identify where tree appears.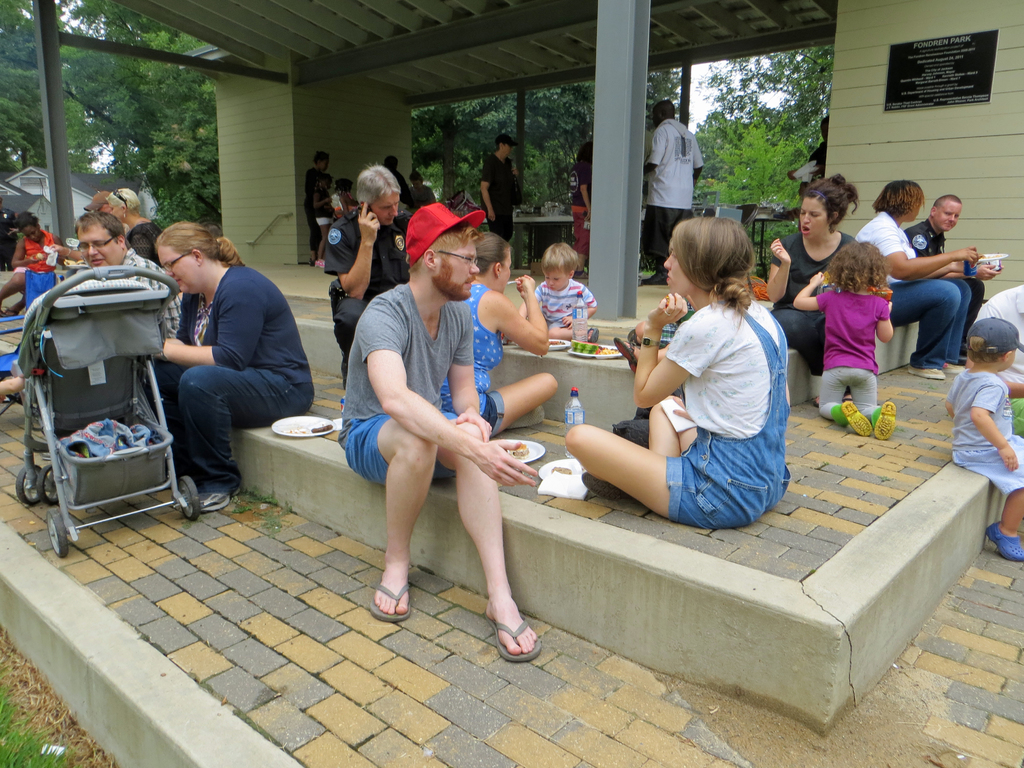
Appears at 682/103/819/227.
